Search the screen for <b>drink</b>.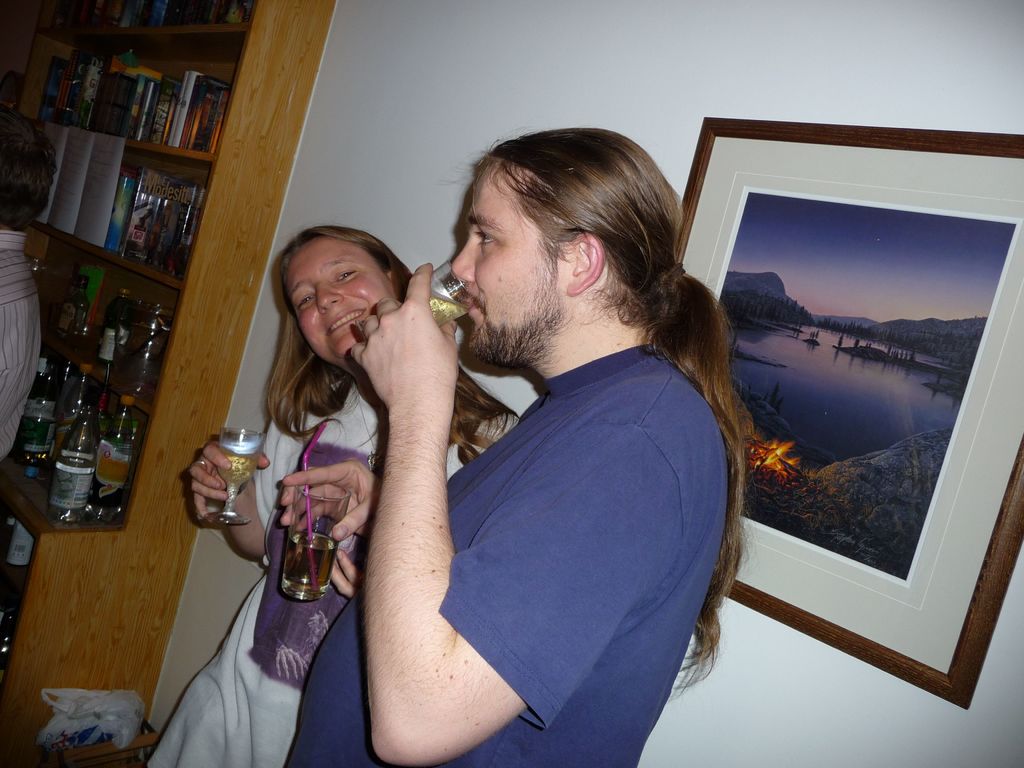
Found at 225 444 255 490.
